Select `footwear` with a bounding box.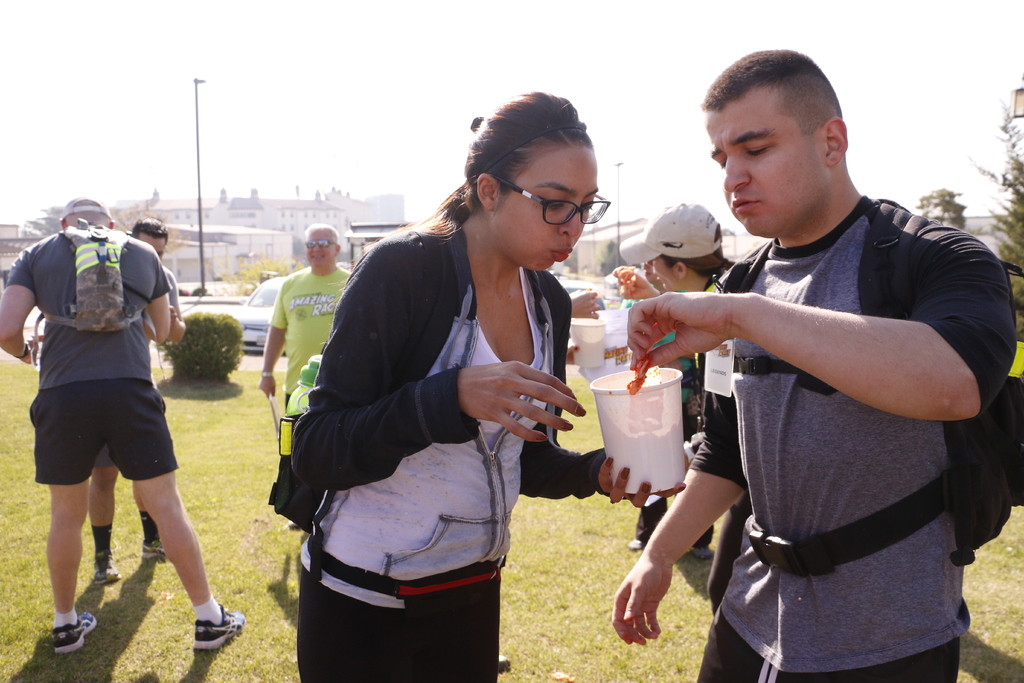
93 553 121 586.
